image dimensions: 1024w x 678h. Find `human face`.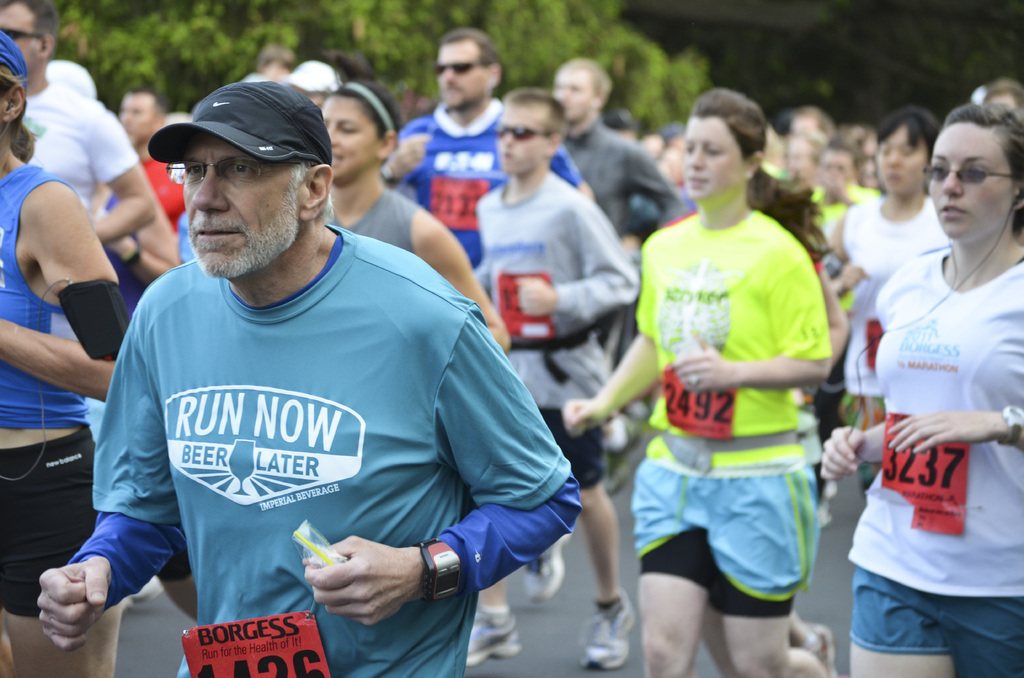
region(434, 42, 486, 106).
